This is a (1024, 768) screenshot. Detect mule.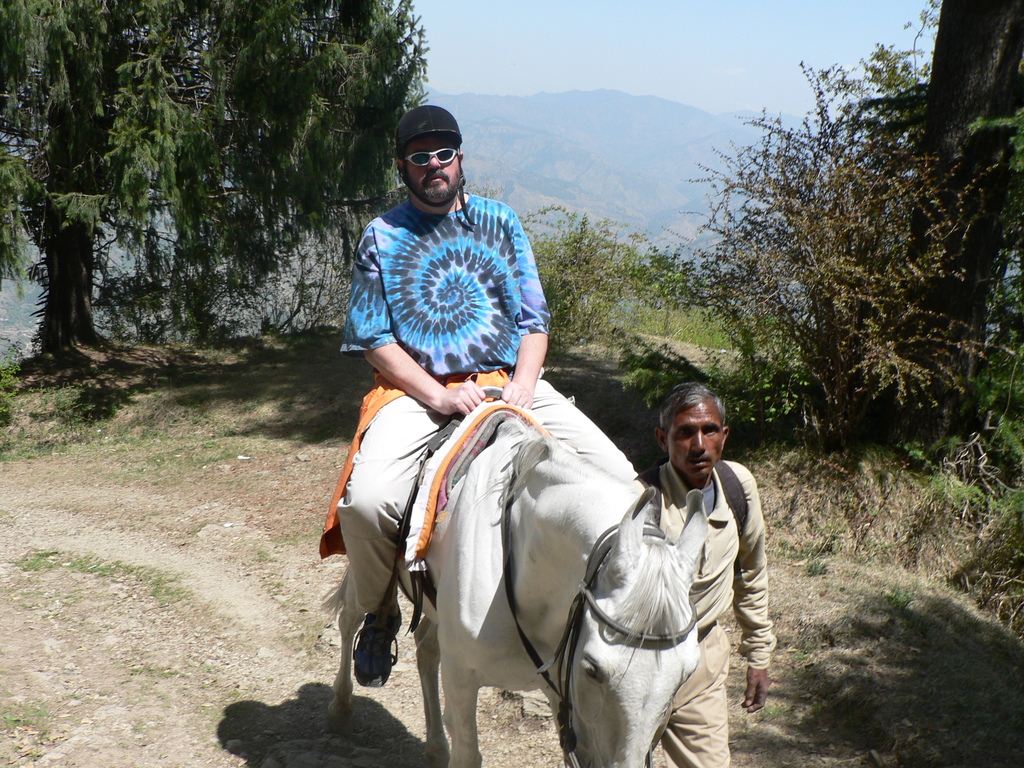
x1=295, y1=381, x2=714, y2=755.
